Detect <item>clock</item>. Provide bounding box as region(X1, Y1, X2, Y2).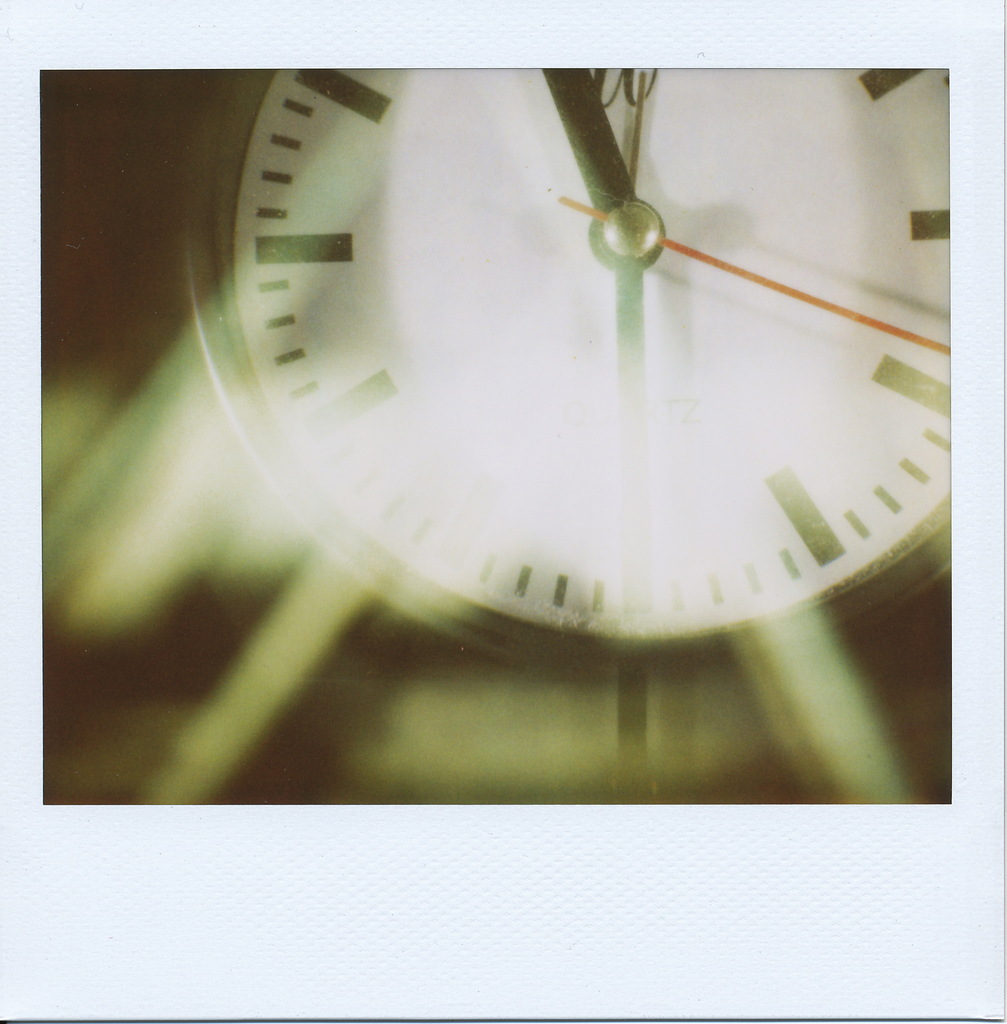
region(187, 10, 997, 716).
